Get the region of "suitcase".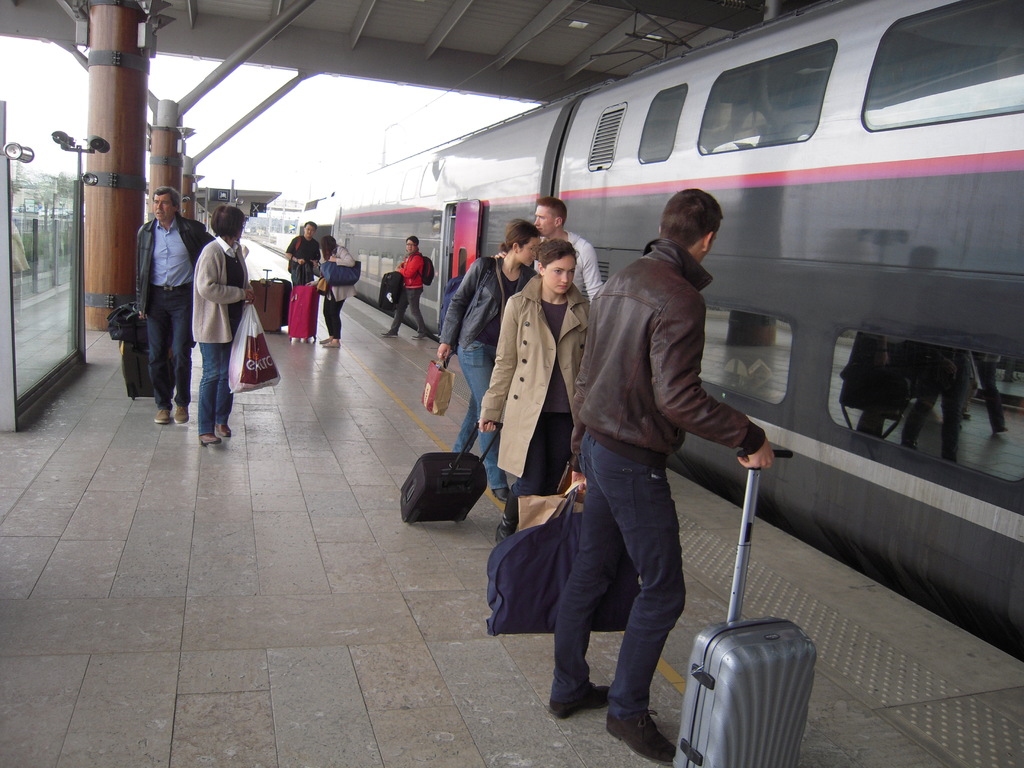
BBox(246, 270, 290, 331).
